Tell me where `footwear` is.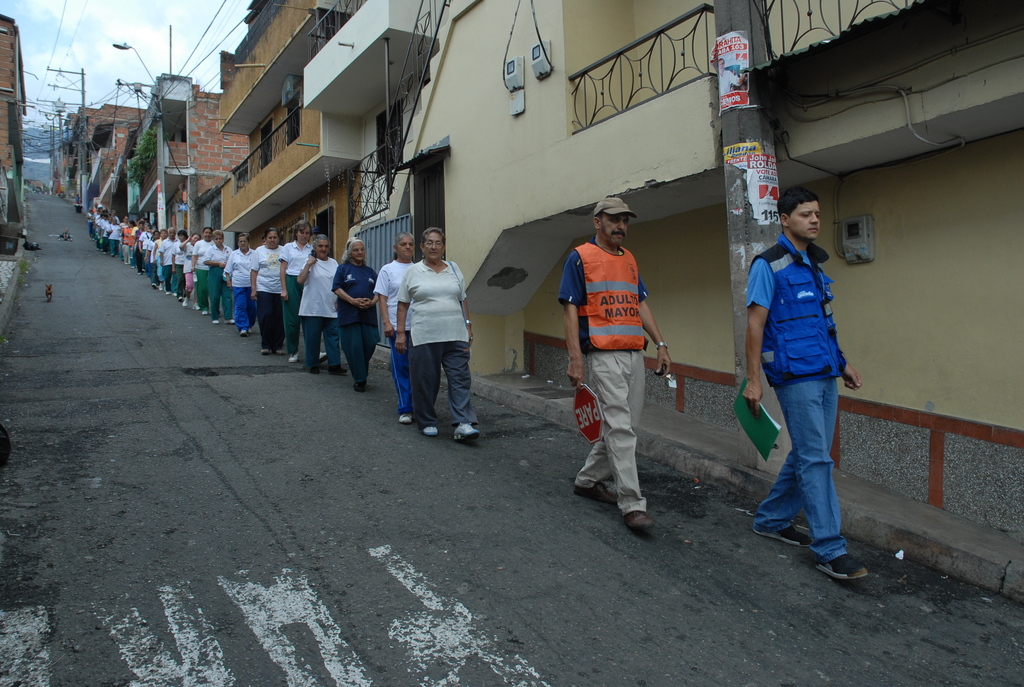
`footwear` is at 209, 319, 223, 326.
